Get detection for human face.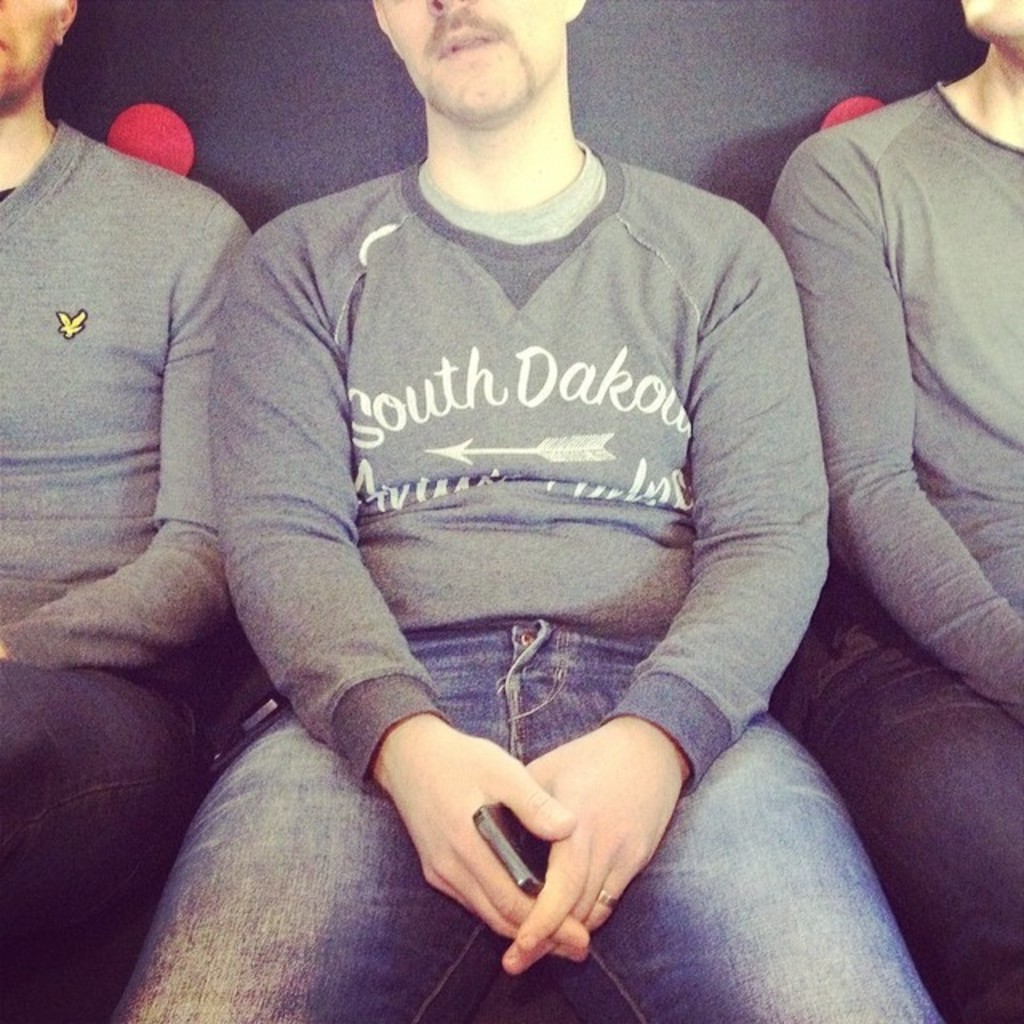
Detection: x1=376 y1=0 x2=566 y2=115.
